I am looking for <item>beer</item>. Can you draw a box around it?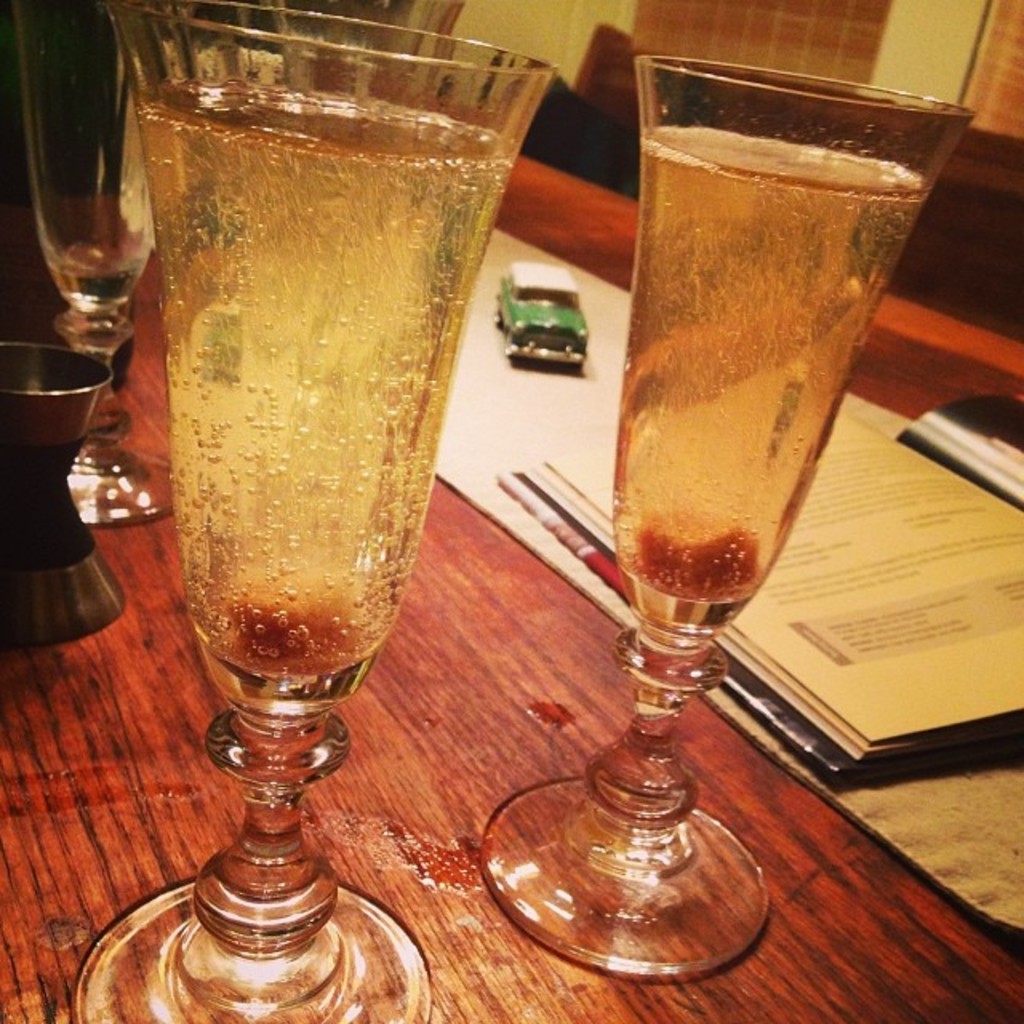
Sure, the bounding box is 635 138 934 605.
